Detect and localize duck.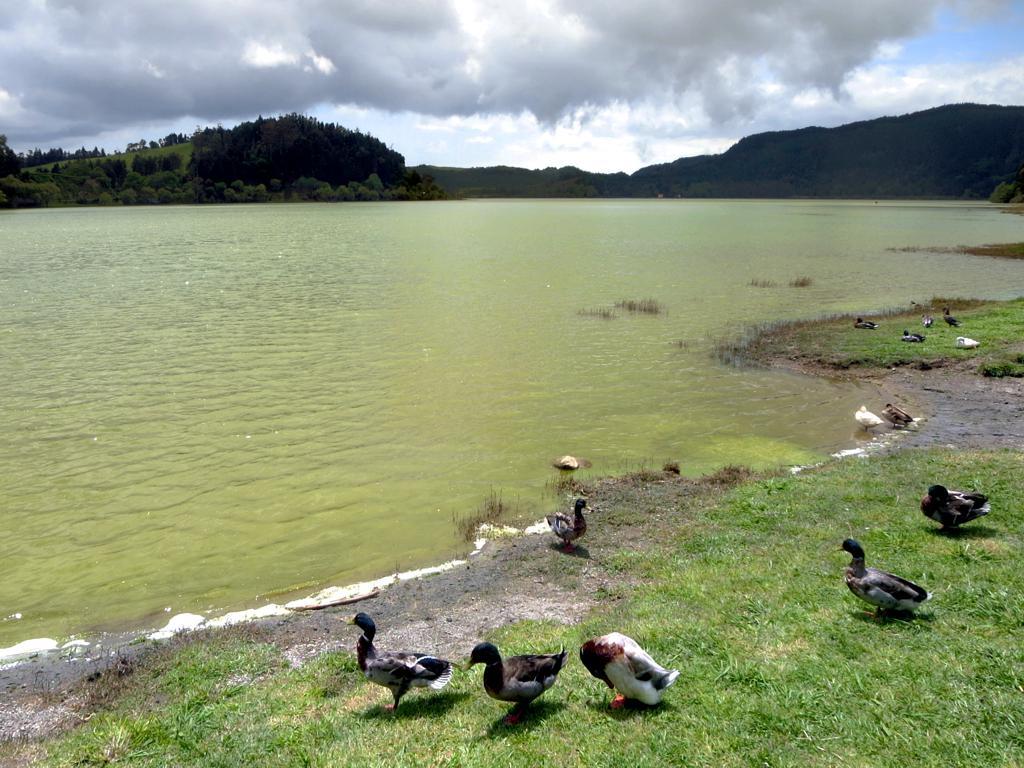
Localized at select_region(336, 615, 456, 704).
